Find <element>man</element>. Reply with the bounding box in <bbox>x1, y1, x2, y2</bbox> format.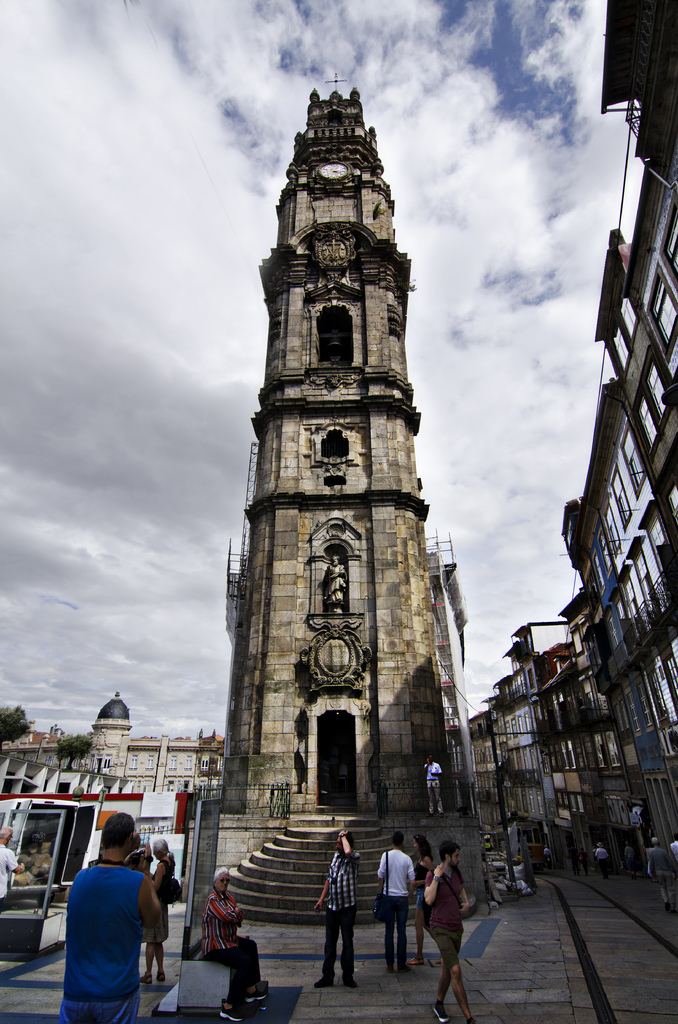
<bbox>421, 838, 476, 1023</bbox>.
